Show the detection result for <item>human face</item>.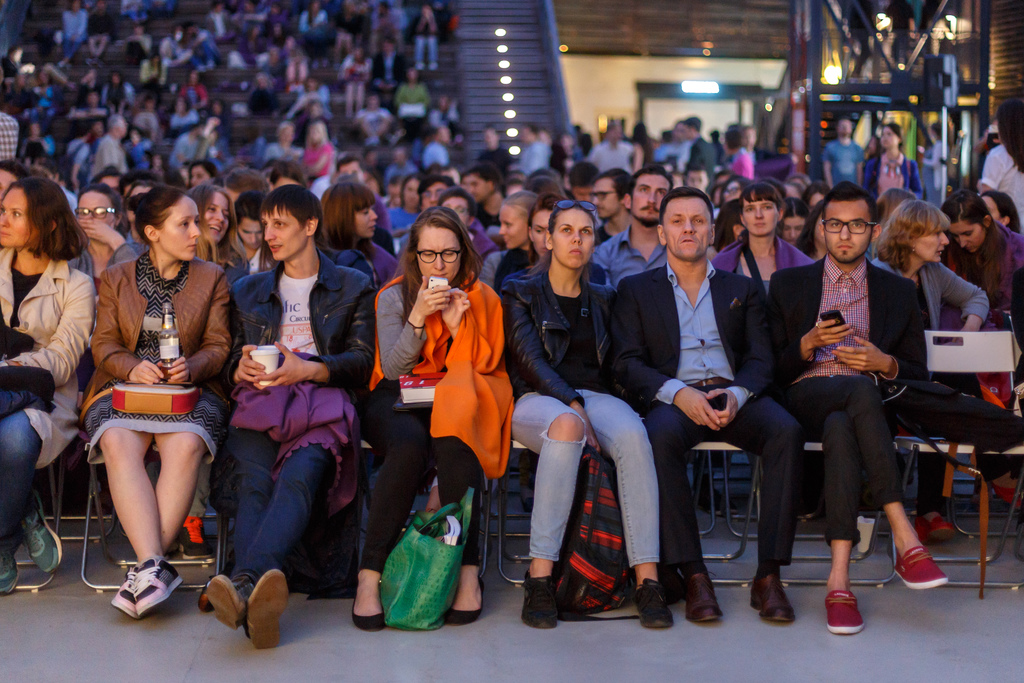
region(203, 189, 230, 240).
